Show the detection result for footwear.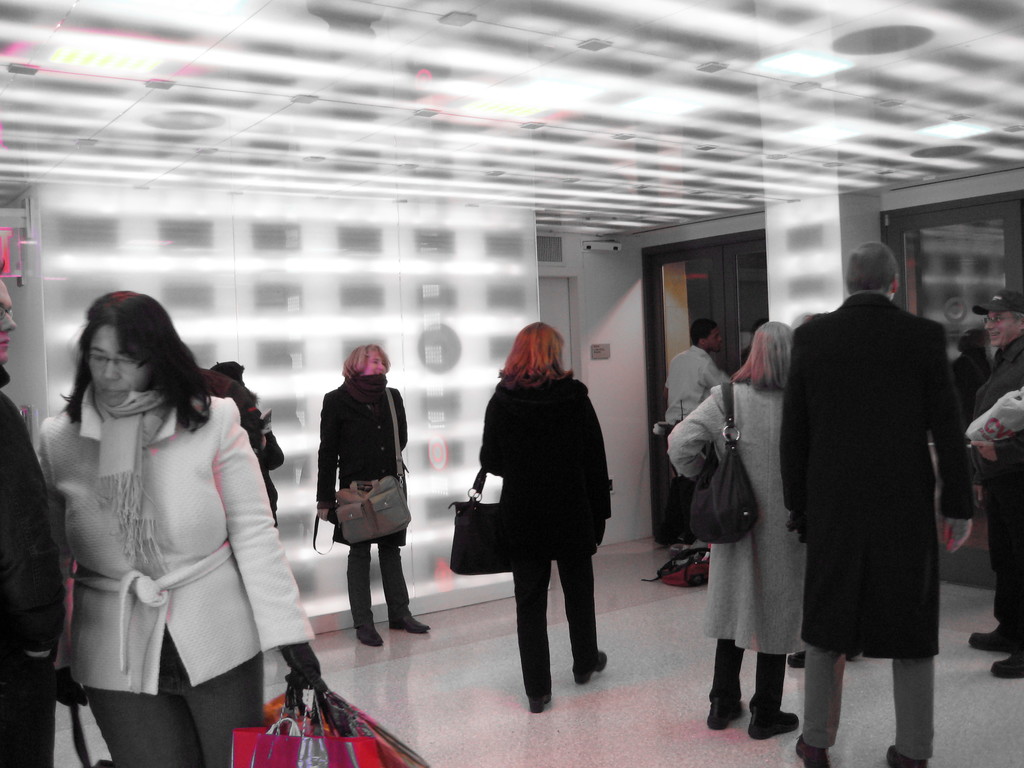
(989,650,1023,680).
